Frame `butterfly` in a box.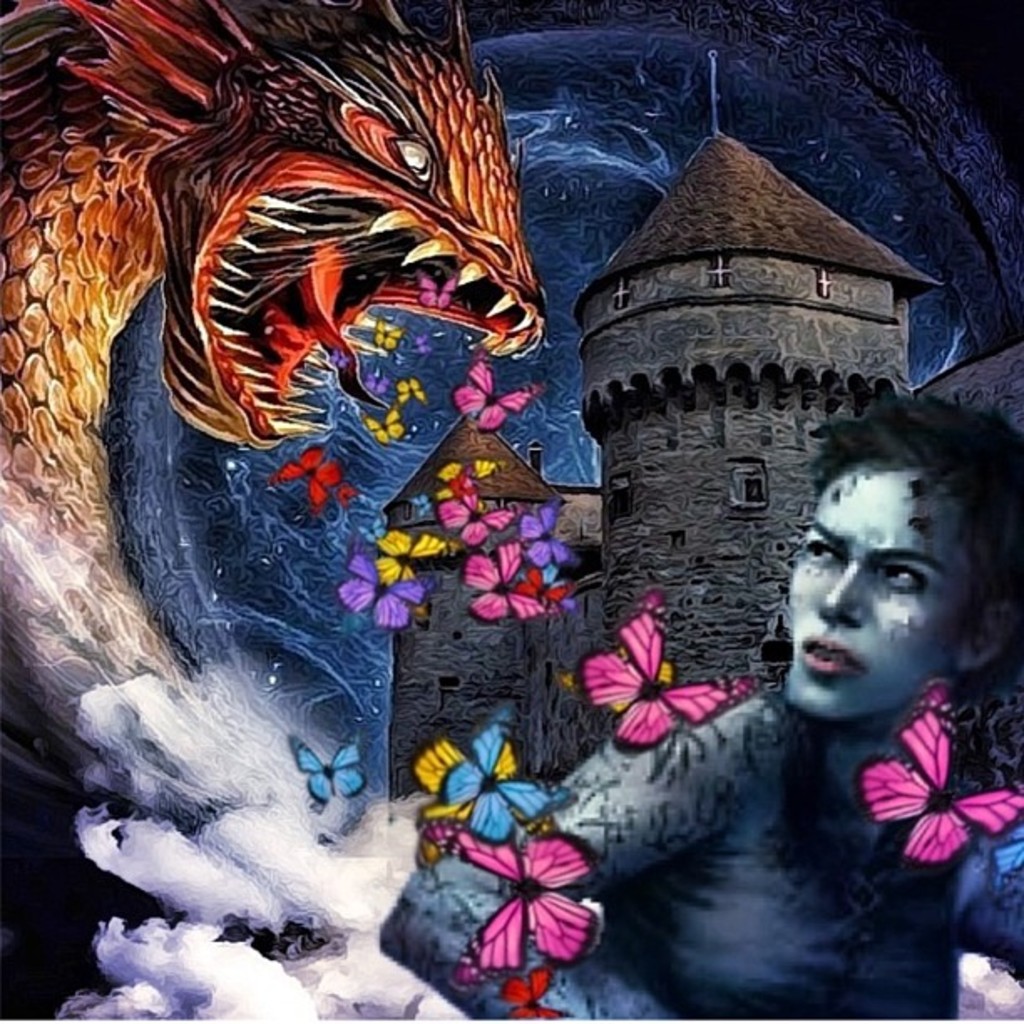
detection(363, 410, 400, 442).
